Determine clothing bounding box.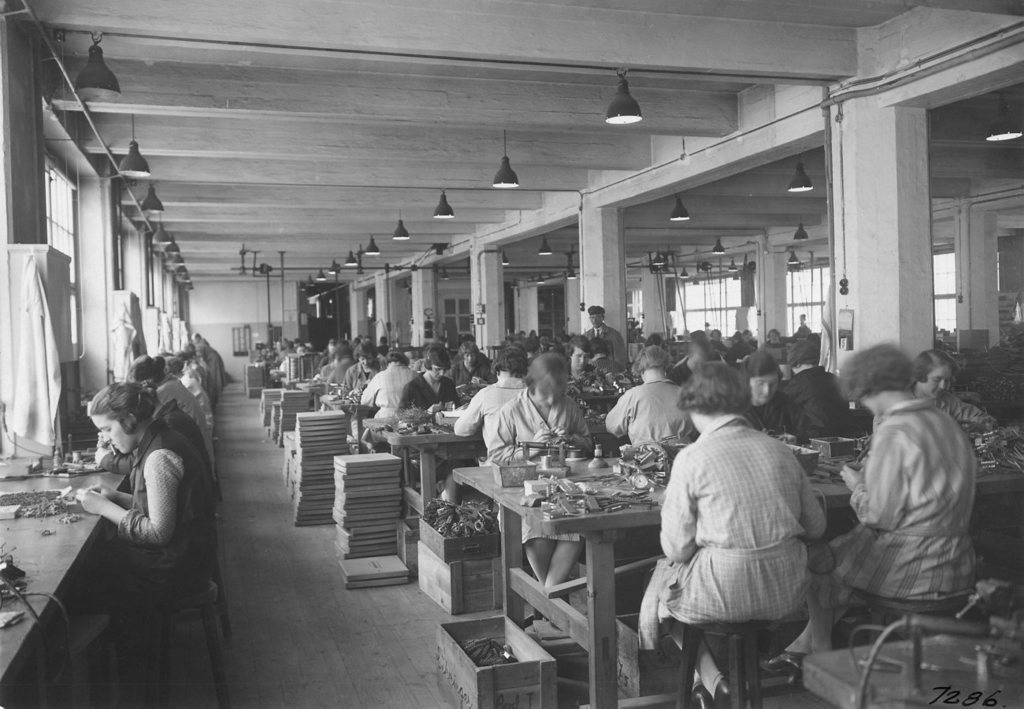
Determined: BBox(394, 379, 460, 410).
